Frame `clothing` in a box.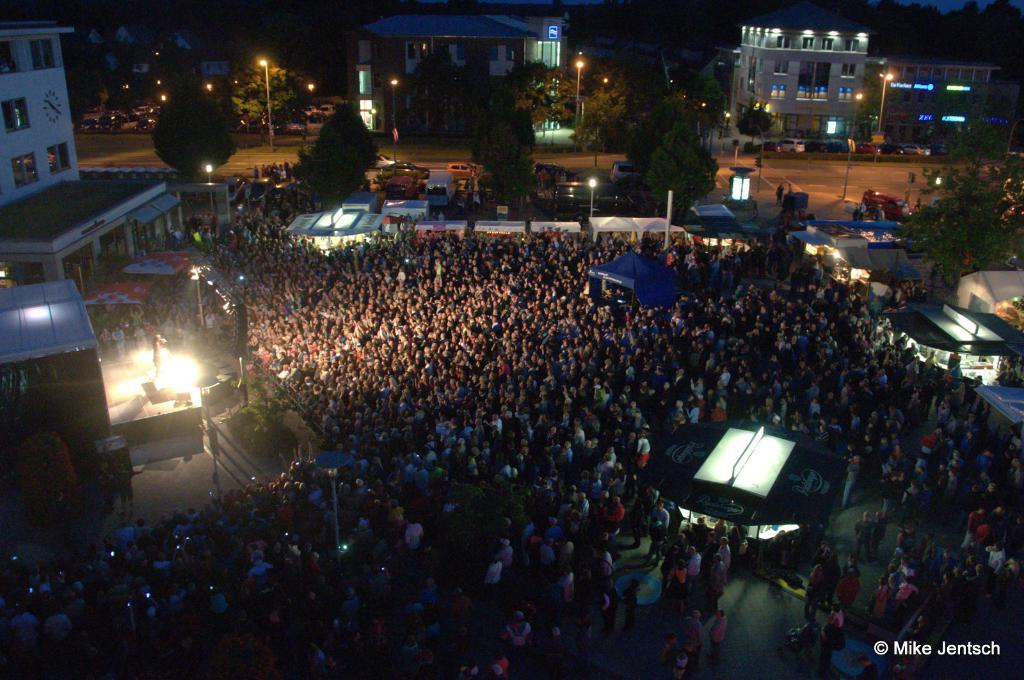
bbox=[462, 426, 474, 435].
